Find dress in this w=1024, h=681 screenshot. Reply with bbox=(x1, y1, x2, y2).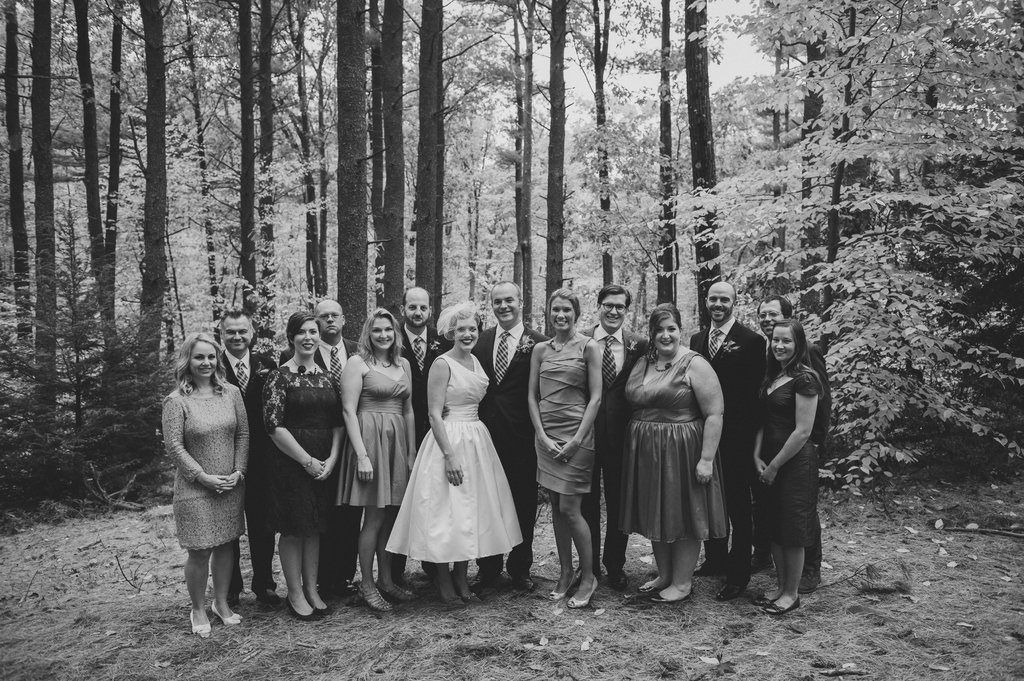
bbox=(164, 376, 252, 550).
